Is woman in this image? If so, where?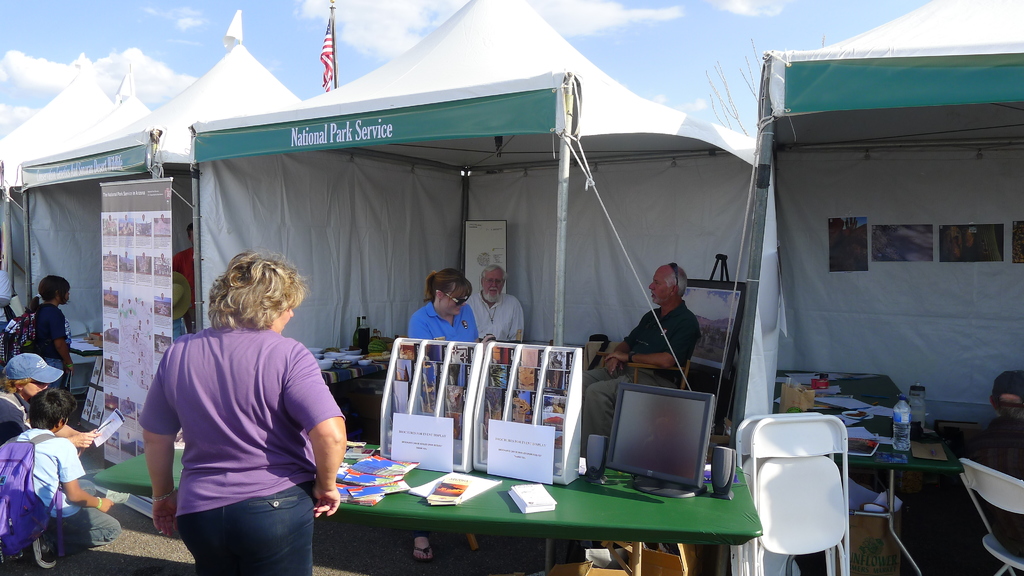
Yes, at <box>136,250,344,575</box>.
